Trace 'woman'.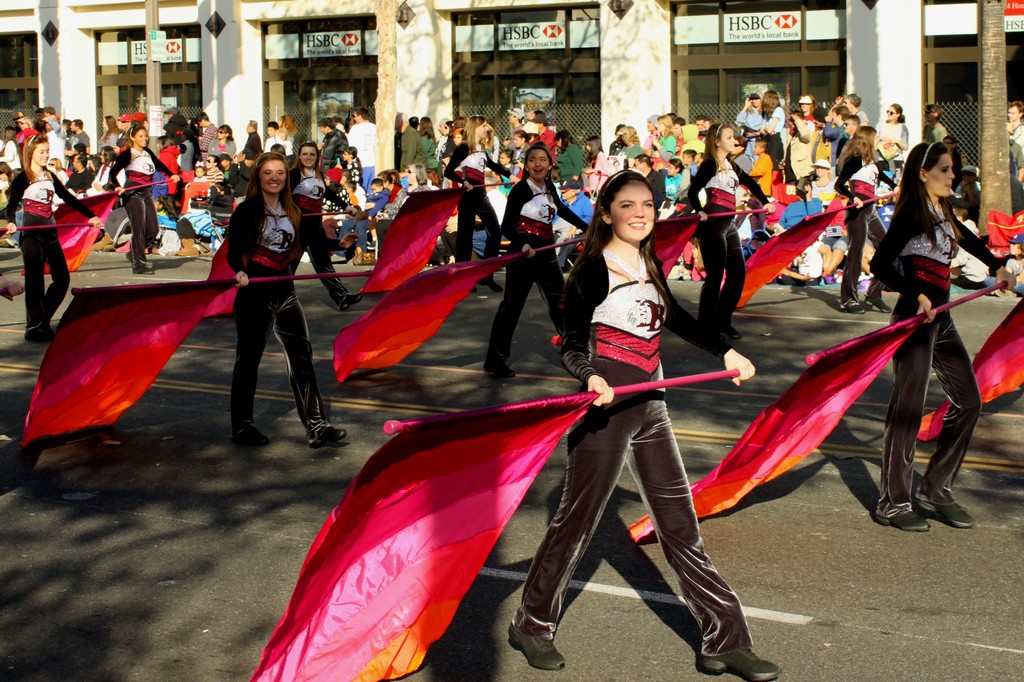
Traced to detection(551, 132, 581, 192).
